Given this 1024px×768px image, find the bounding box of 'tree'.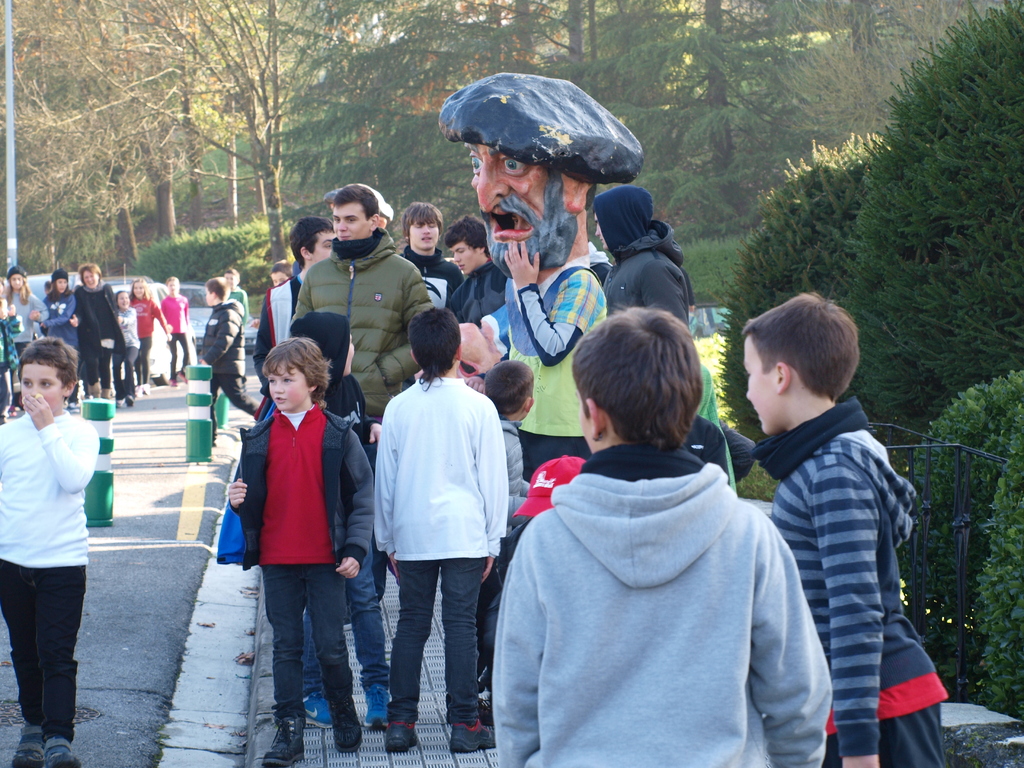
box=[627, 0, 745, 214].
